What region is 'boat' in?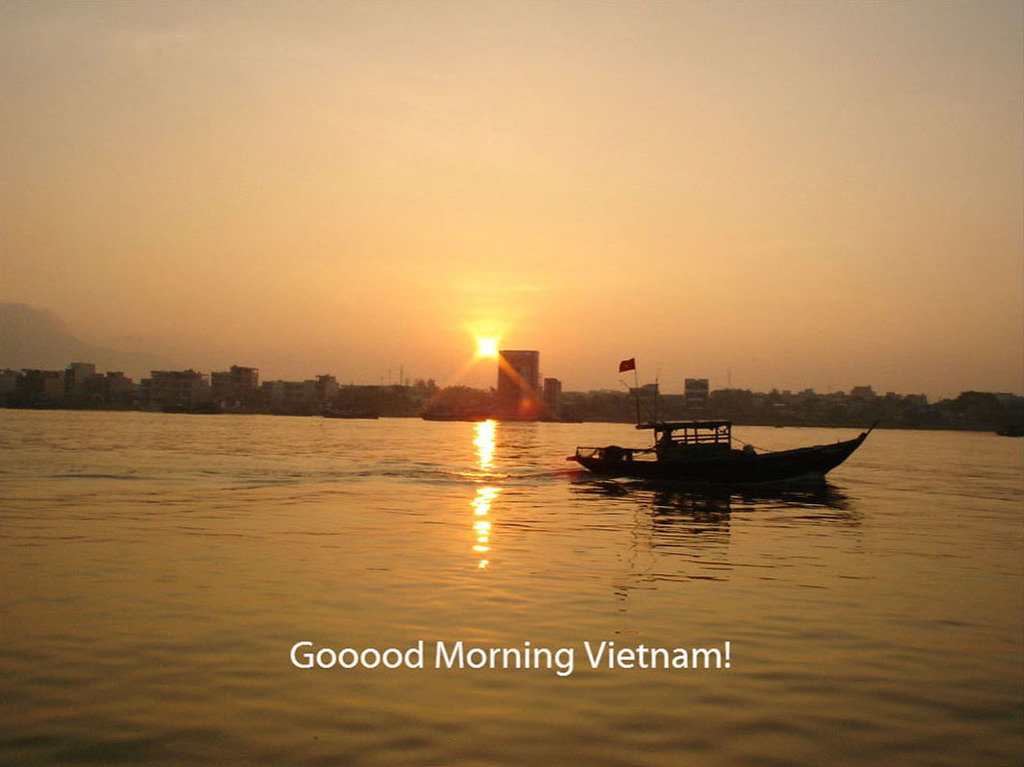
{"x1": 566, "y1": 384, "x2": 872, "y2": 490}.
